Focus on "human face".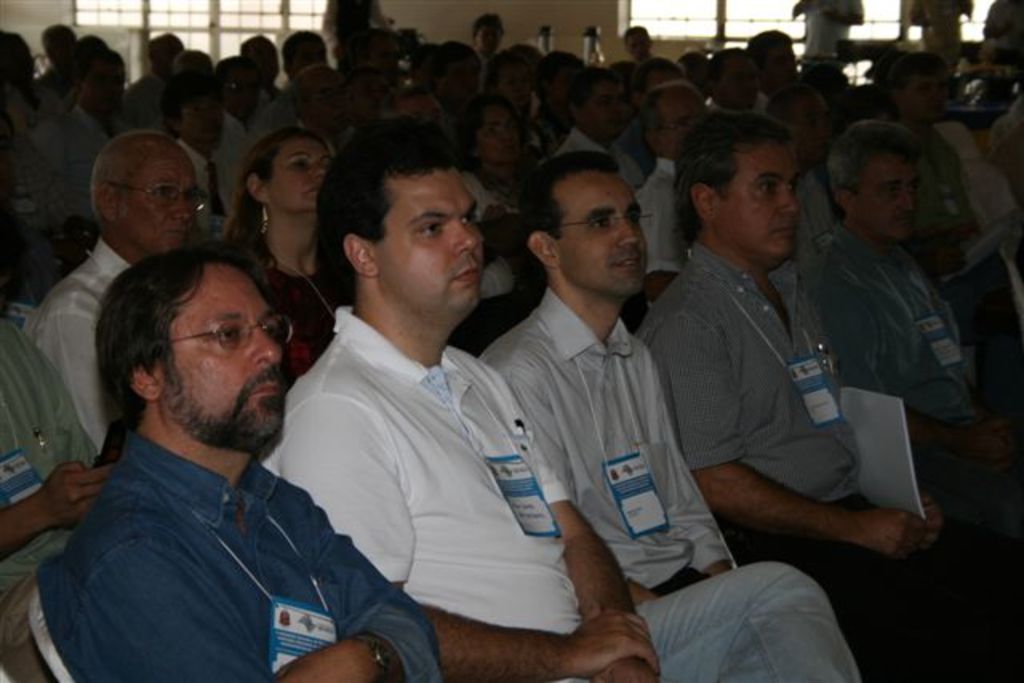
Focused at 269, 139, 330, 216.
